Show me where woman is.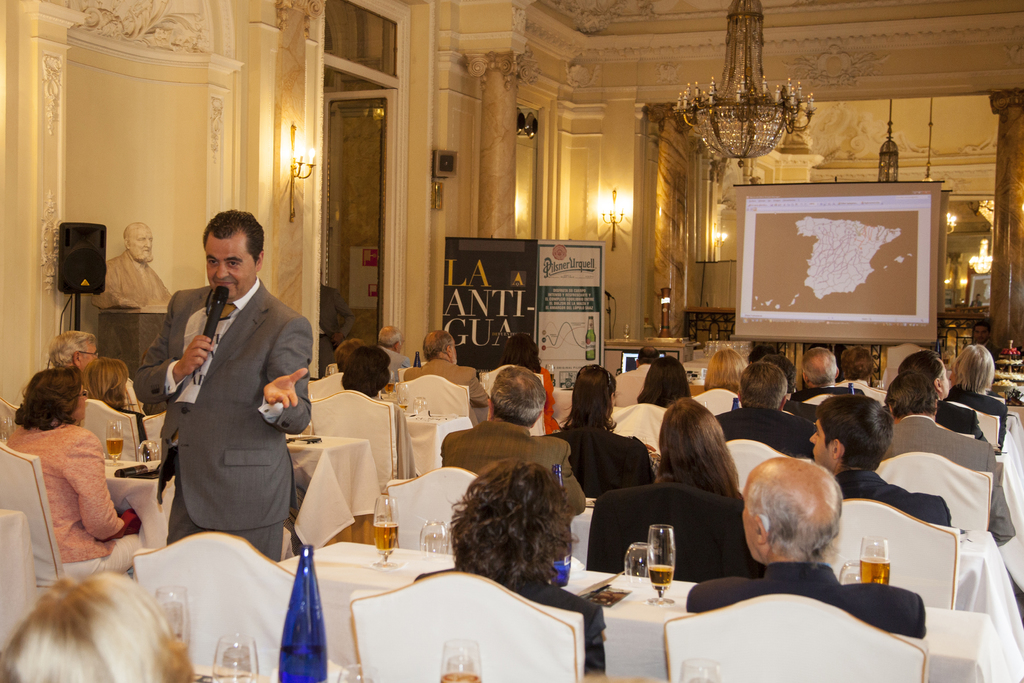
woman is at detection(413, 454, 607, 677).
